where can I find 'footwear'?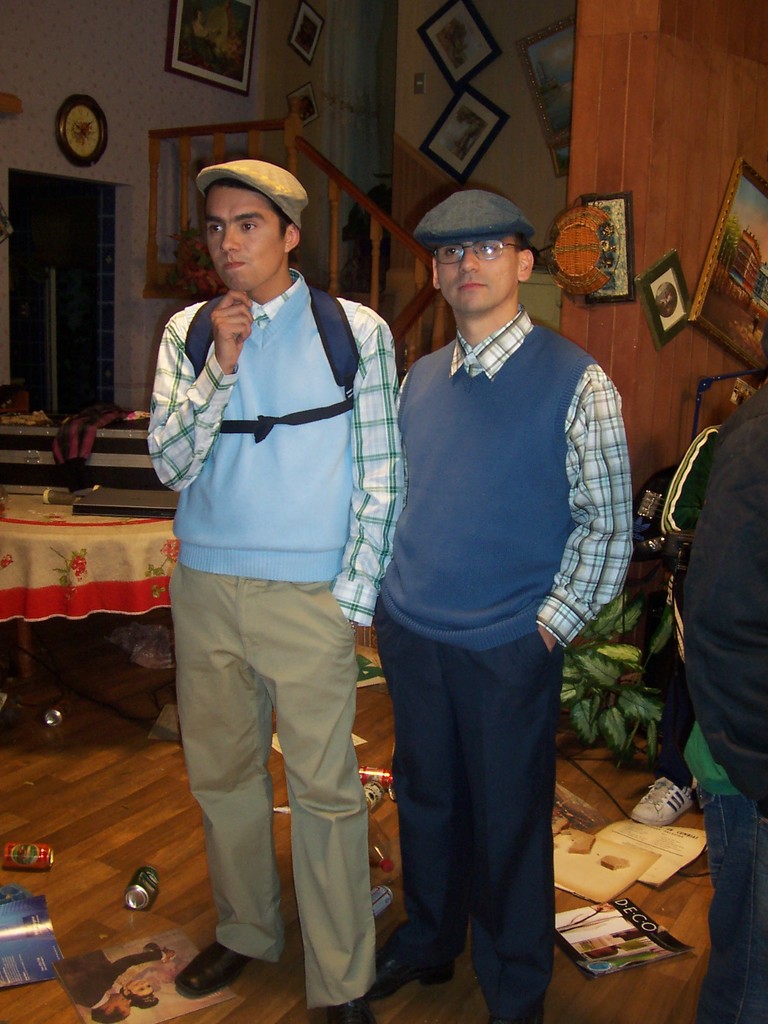
You can find it at bbox=(156, 933, 248, 1002).
